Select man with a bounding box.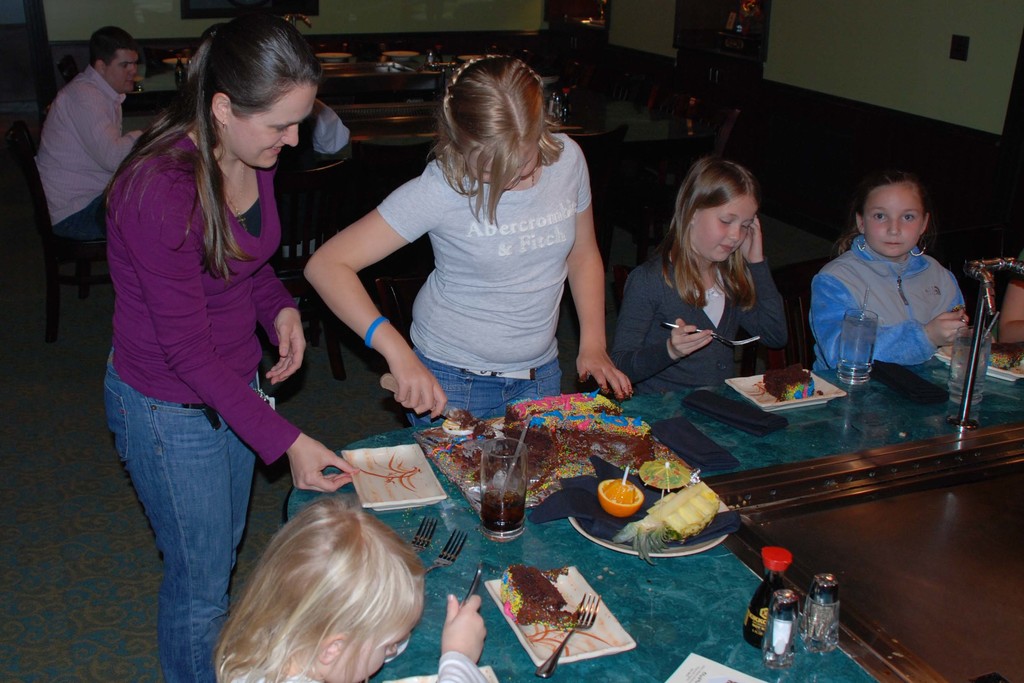
<region>34, 24, 167, 241</region>.
